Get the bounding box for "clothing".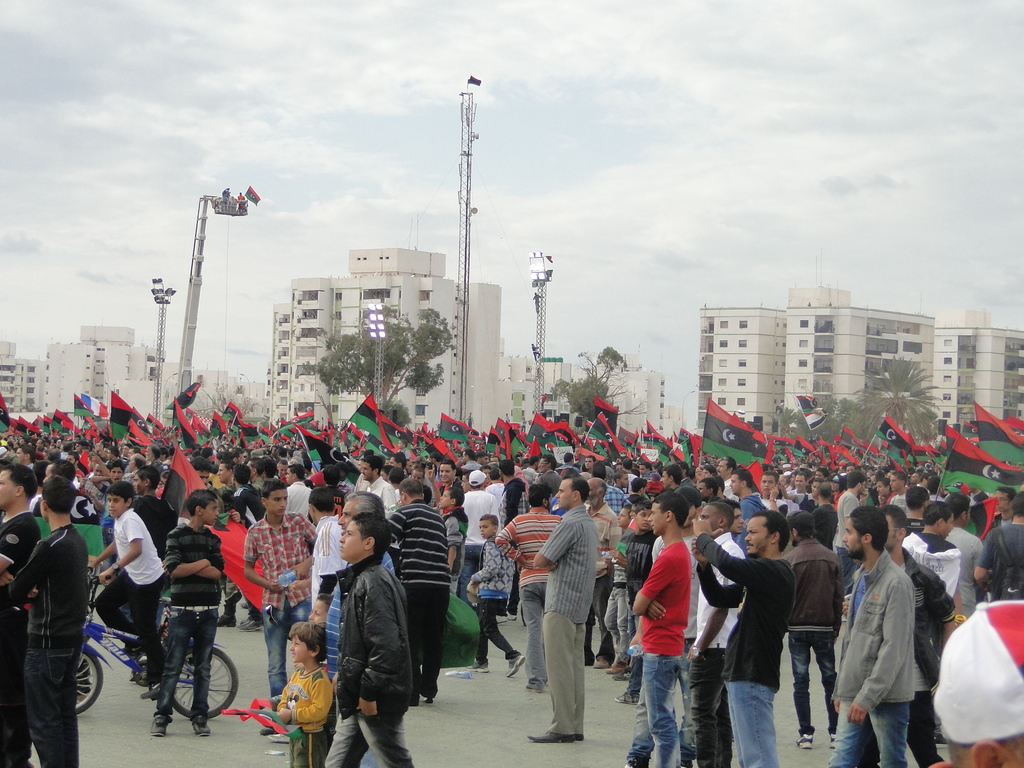
<bbox>900, 527, 959, 595</bbox>.
